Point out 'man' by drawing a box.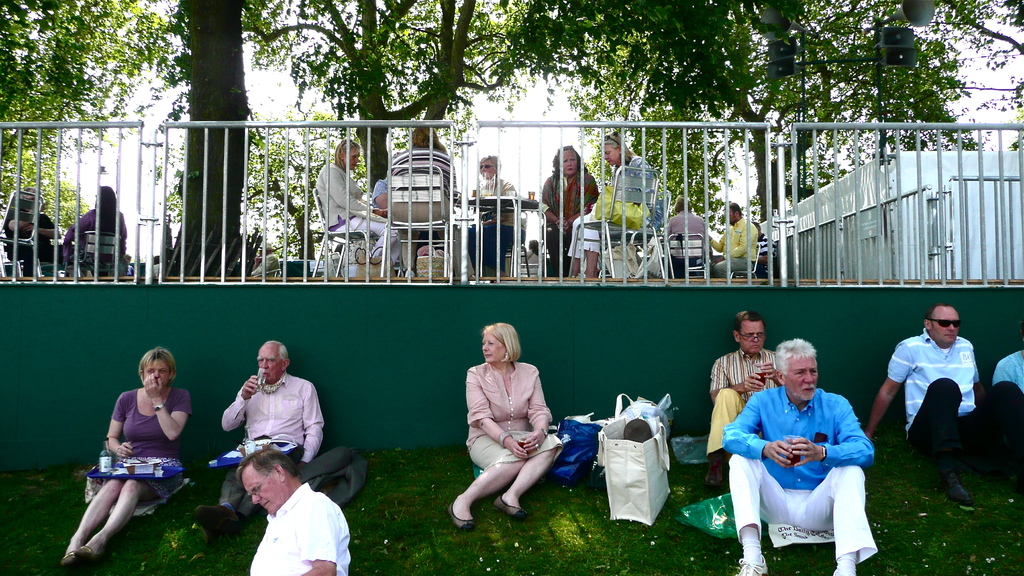
pyautogui.locateOnScreen(750, 221, 779, 282).
